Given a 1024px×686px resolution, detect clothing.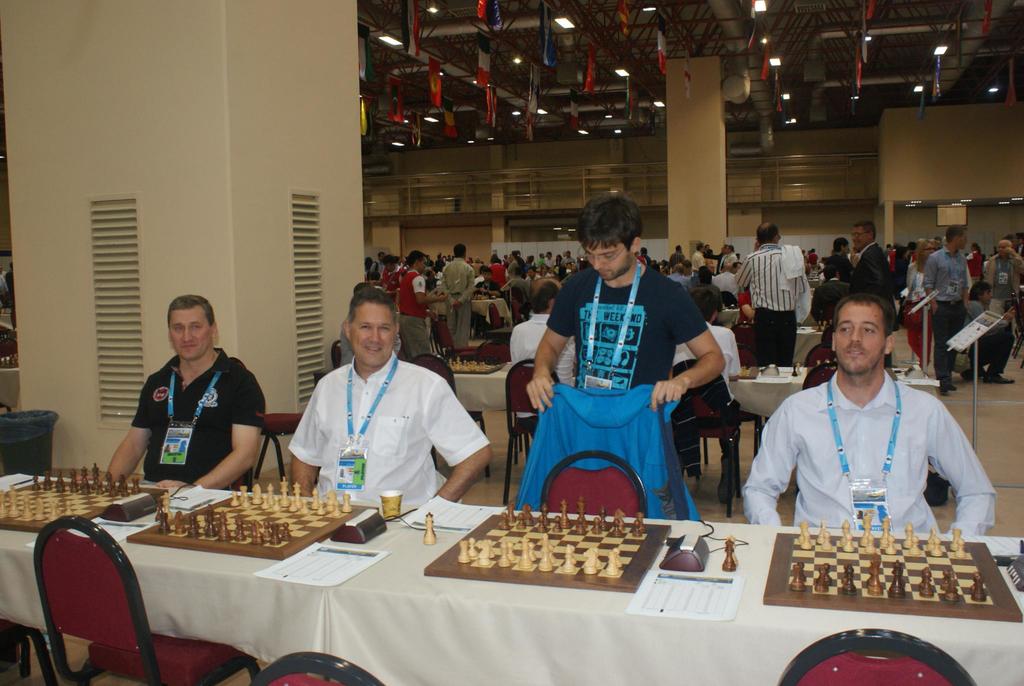
box=[524, 275, 541, 284].
